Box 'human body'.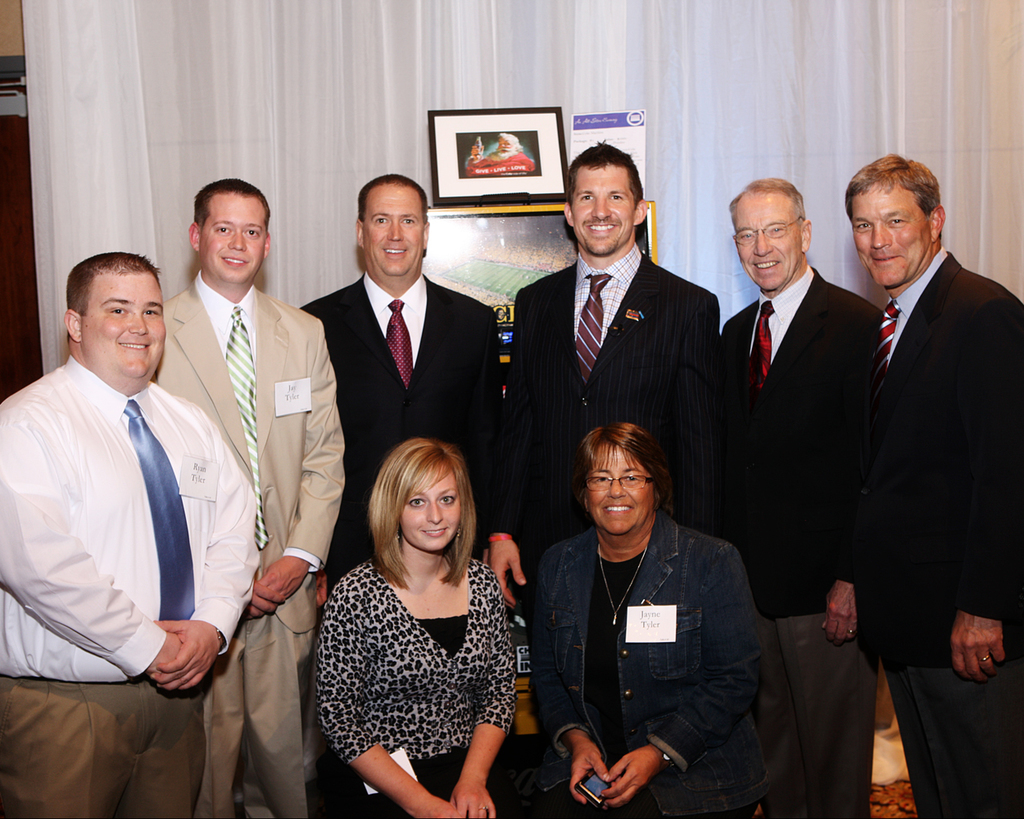
297 161 510 570.
